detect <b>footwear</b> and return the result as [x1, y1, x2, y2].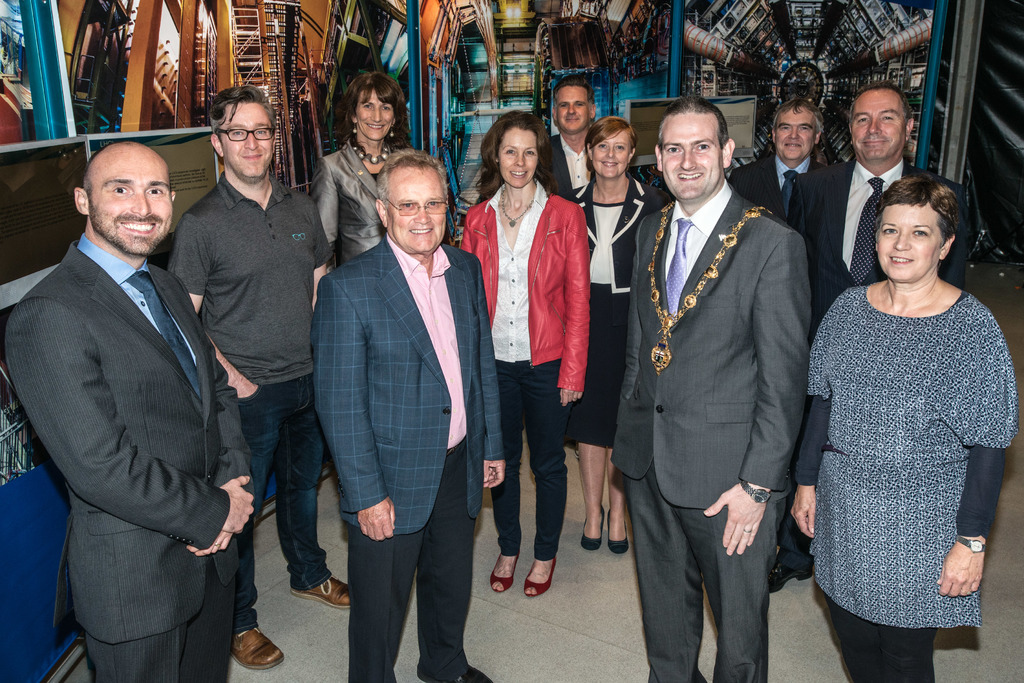
[224, 585, 277, 675].
